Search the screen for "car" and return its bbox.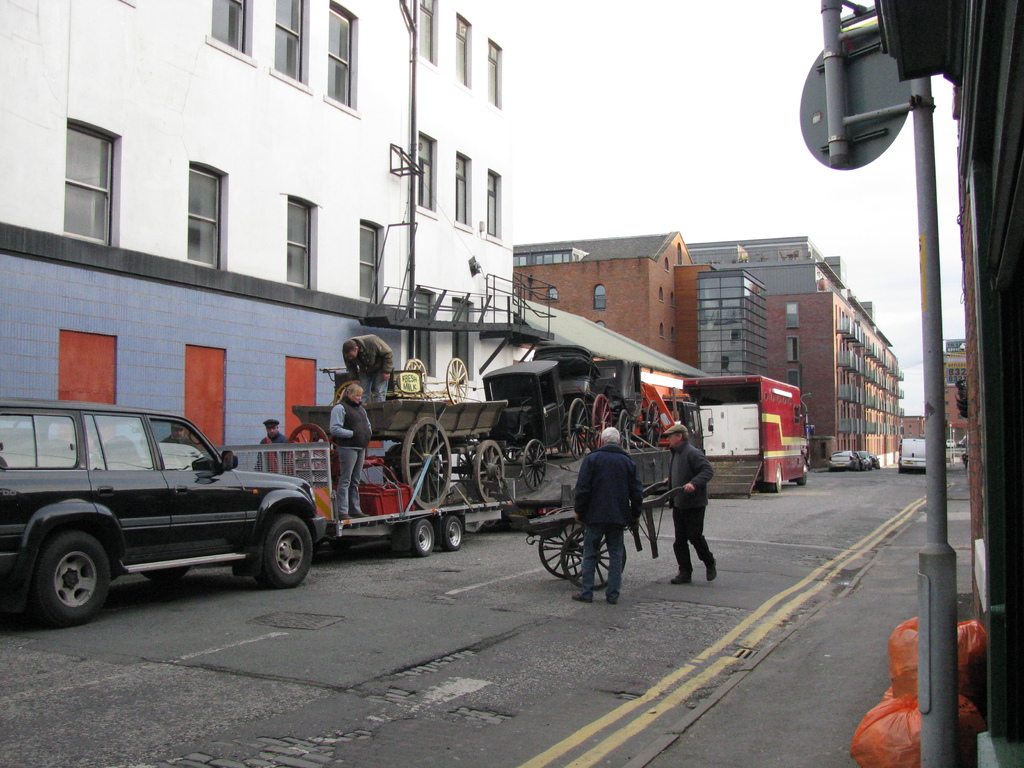
Found: bbox=(852, 451, 874, 470).
